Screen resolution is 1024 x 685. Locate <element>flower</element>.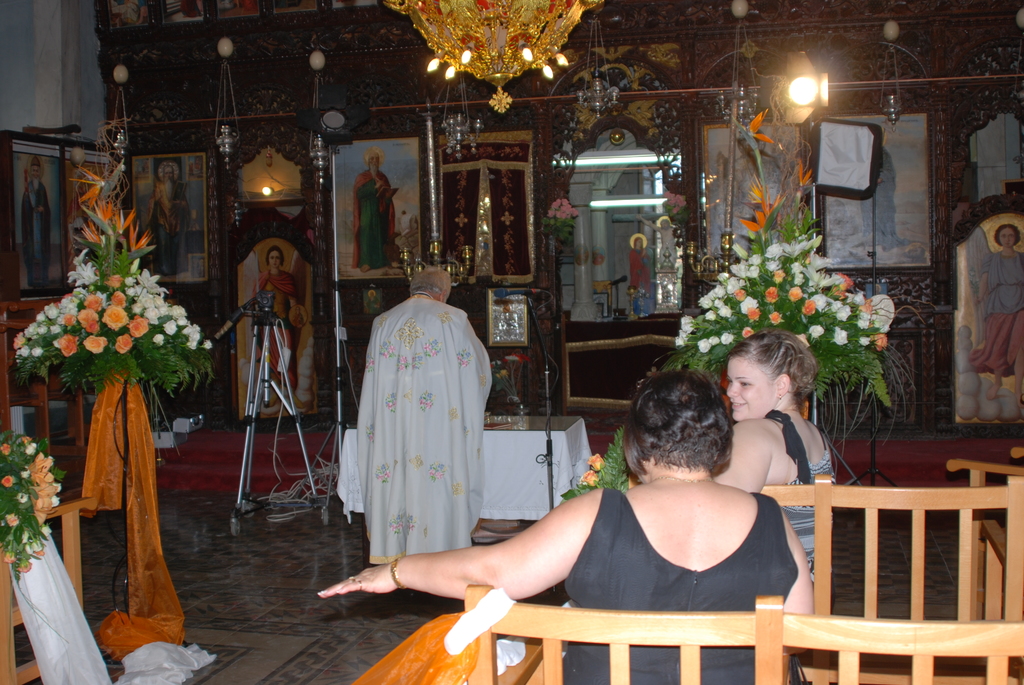
rect(585, 450, 602, 471).
